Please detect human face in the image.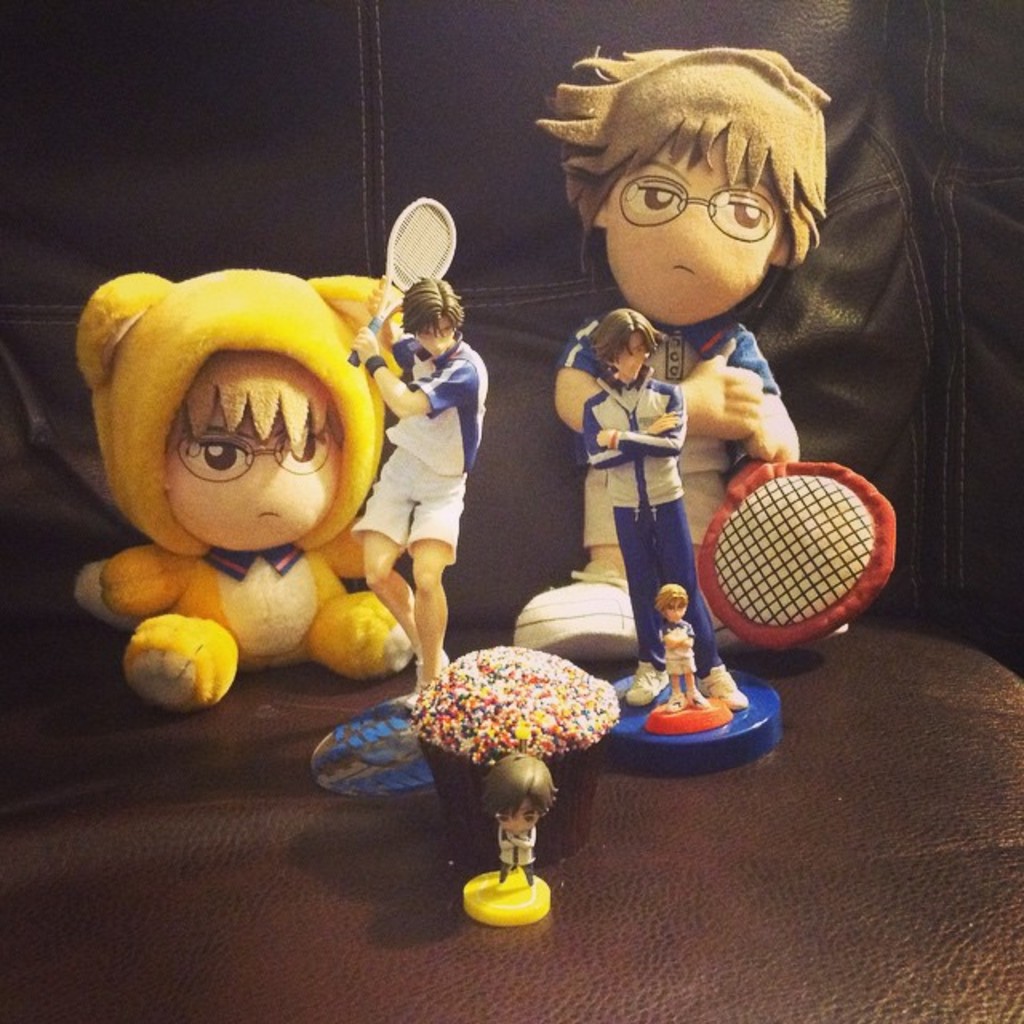
x1=614, y1=330, x2=651, y2=384.
